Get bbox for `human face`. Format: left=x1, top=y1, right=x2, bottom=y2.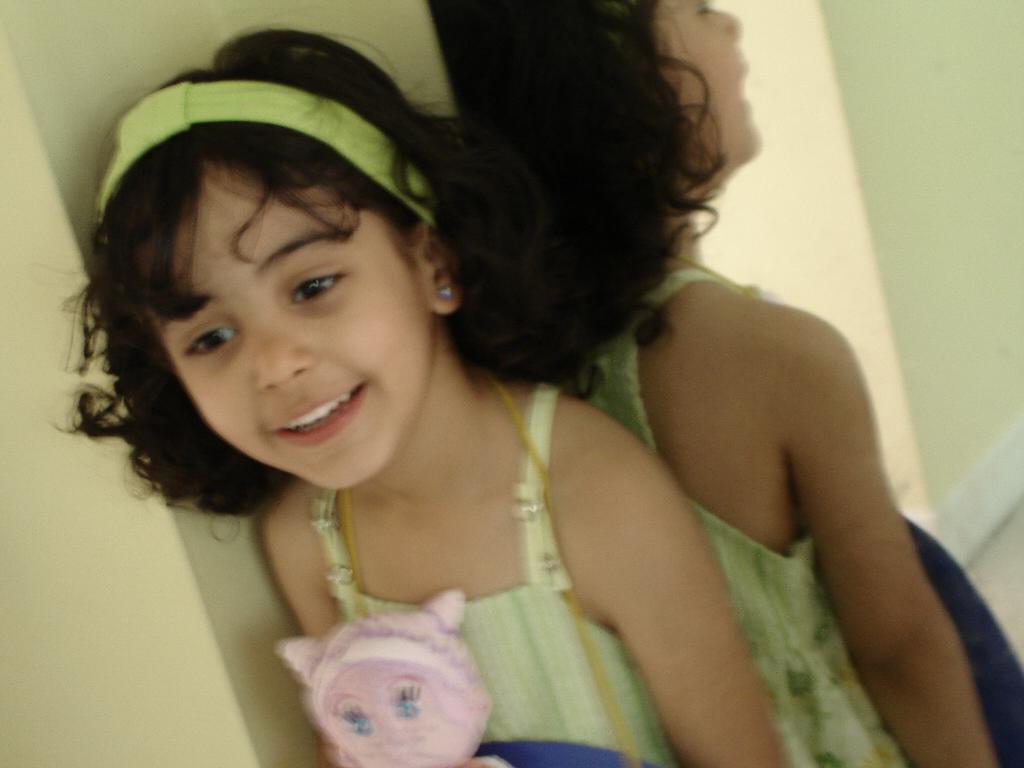
left=134, top=159, right=438, bottom=497.
